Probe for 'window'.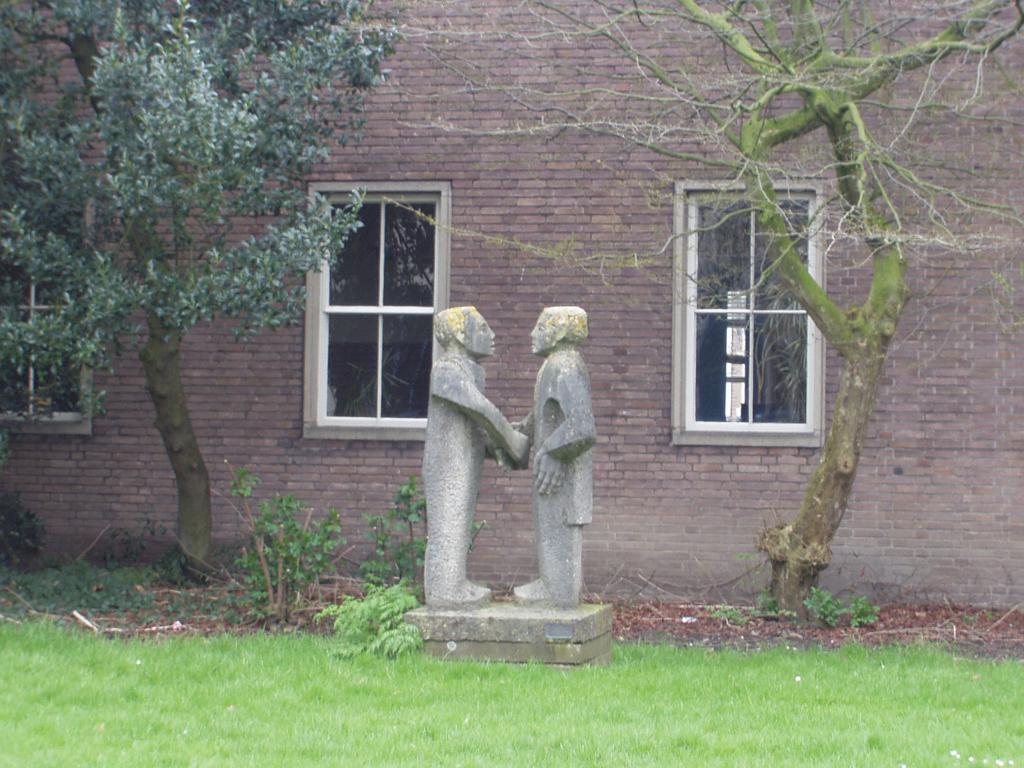
Probe result: {"x1": 300, "y1": 180, "x2": 445, "y2": 445}.
